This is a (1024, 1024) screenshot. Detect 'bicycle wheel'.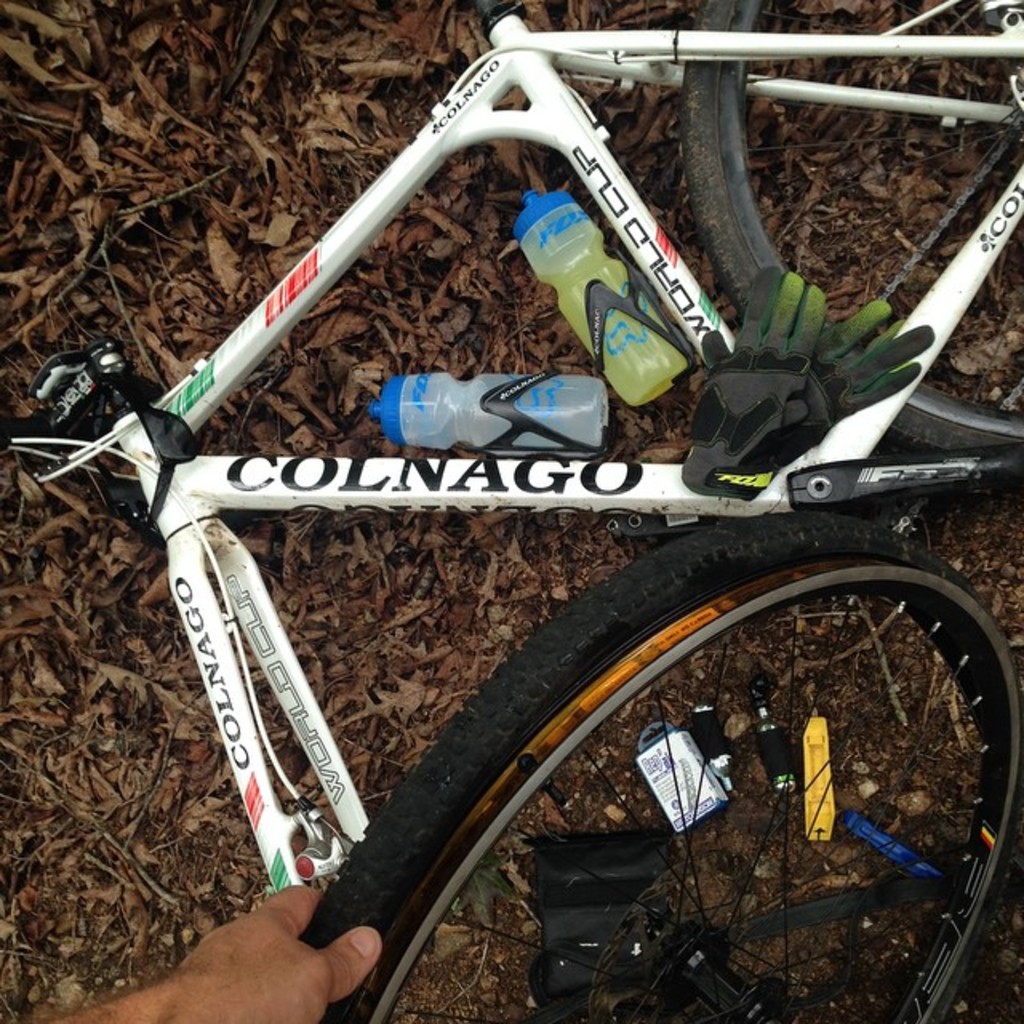
{"left": 341, "top": 451, "right": 1023, "bottom": 1019}.
